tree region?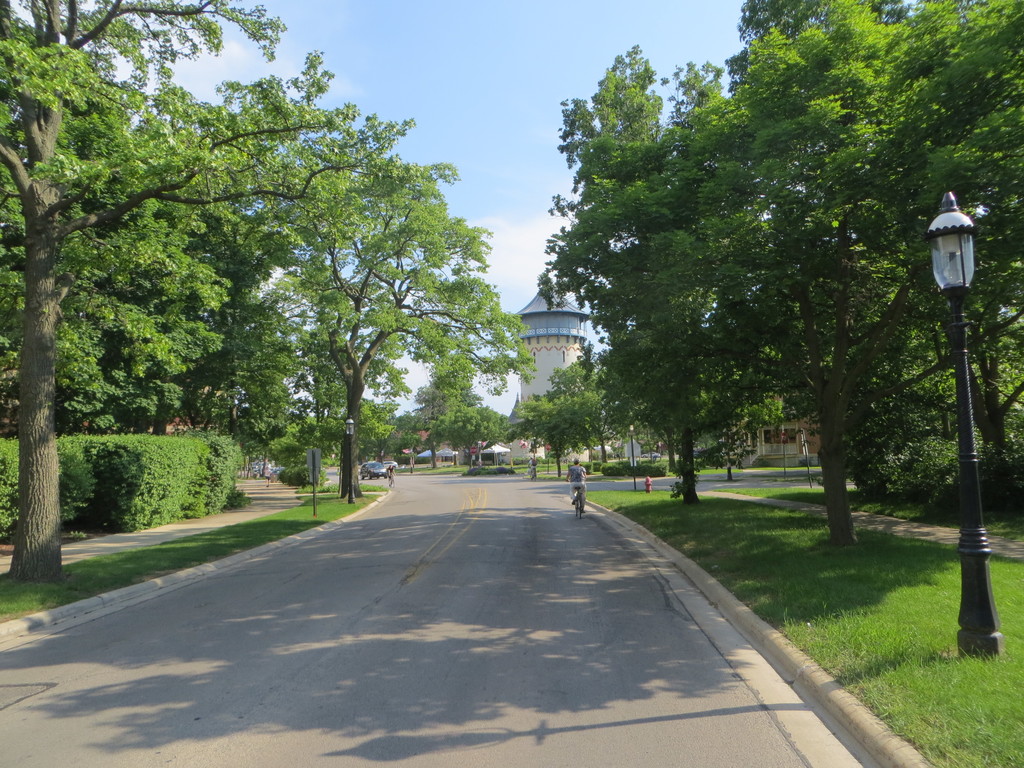
(x1=523, y1=43, x2=796, y2=506)
